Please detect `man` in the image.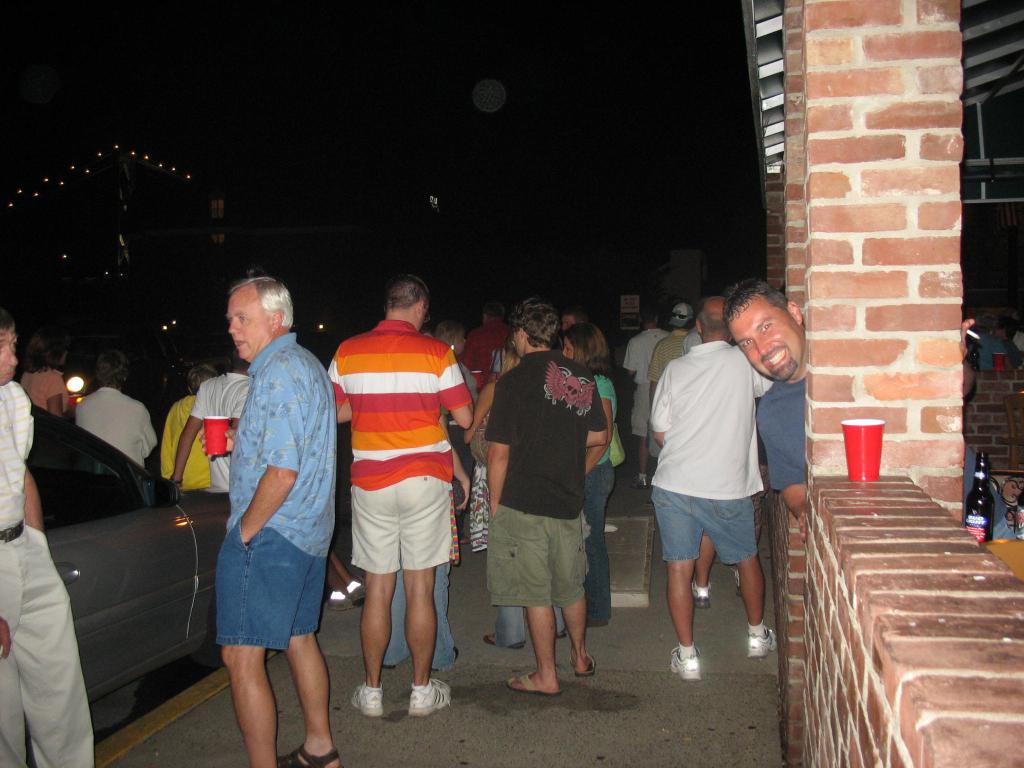
BBox(0, 302, 102, 767).
